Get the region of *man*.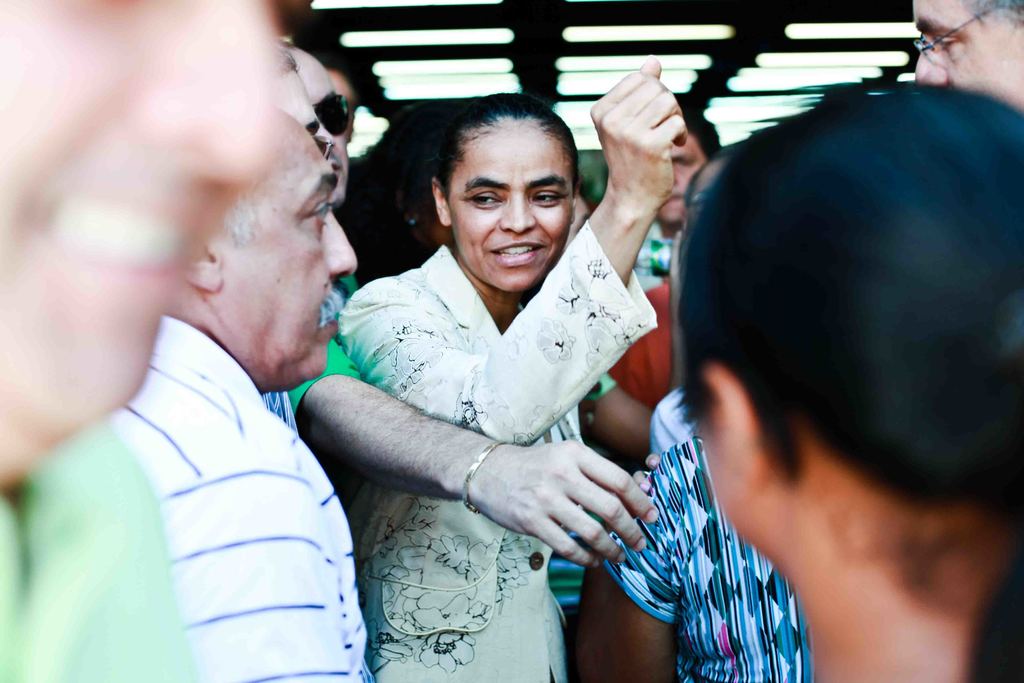
<bbox>0, 0, 317, 682</bbox>.
